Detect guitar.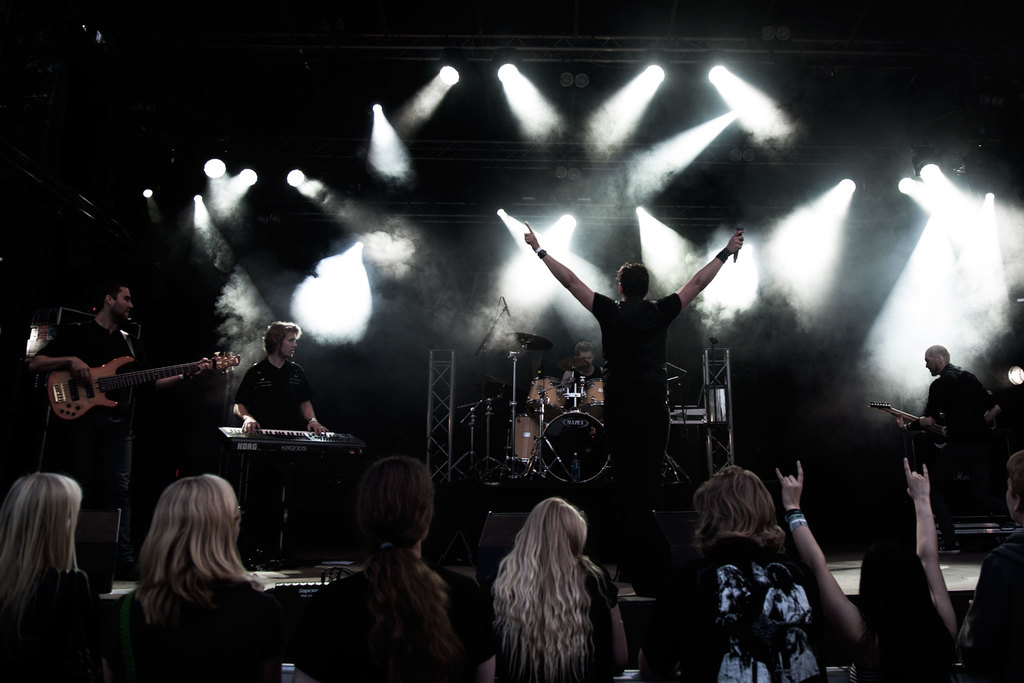
Detected at 868/402/953/447.
